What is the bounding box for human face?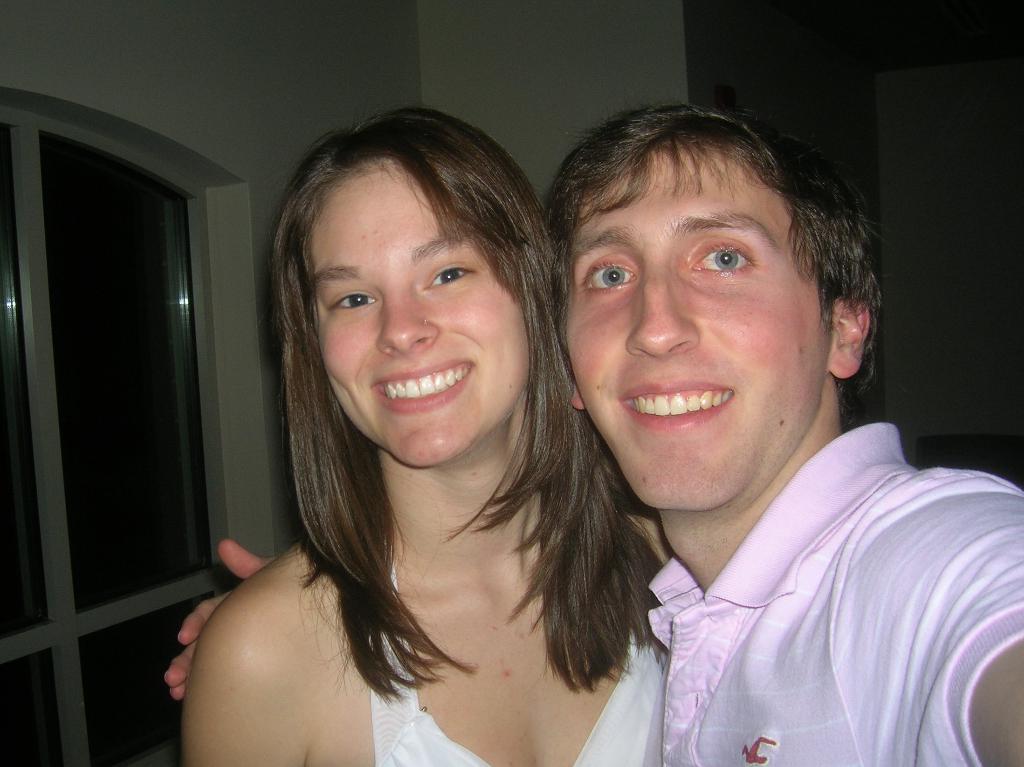
[317, 161, 525, 472].
